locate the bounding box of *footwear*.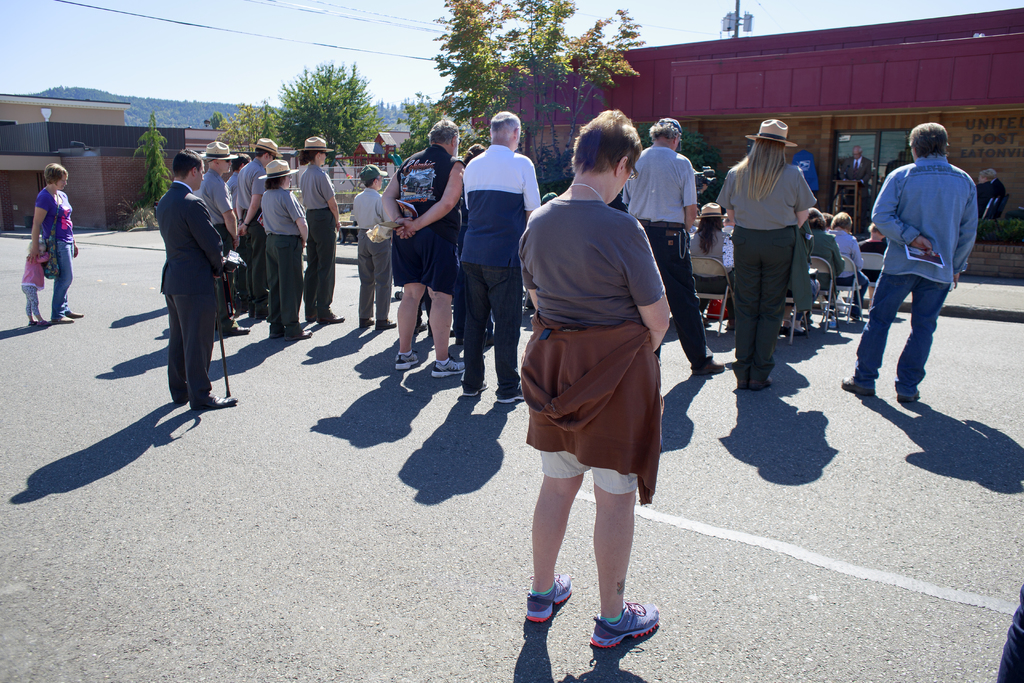
Bounding box: {"left": 273, "top": 335, "right": 284, "bottom": 342}.
